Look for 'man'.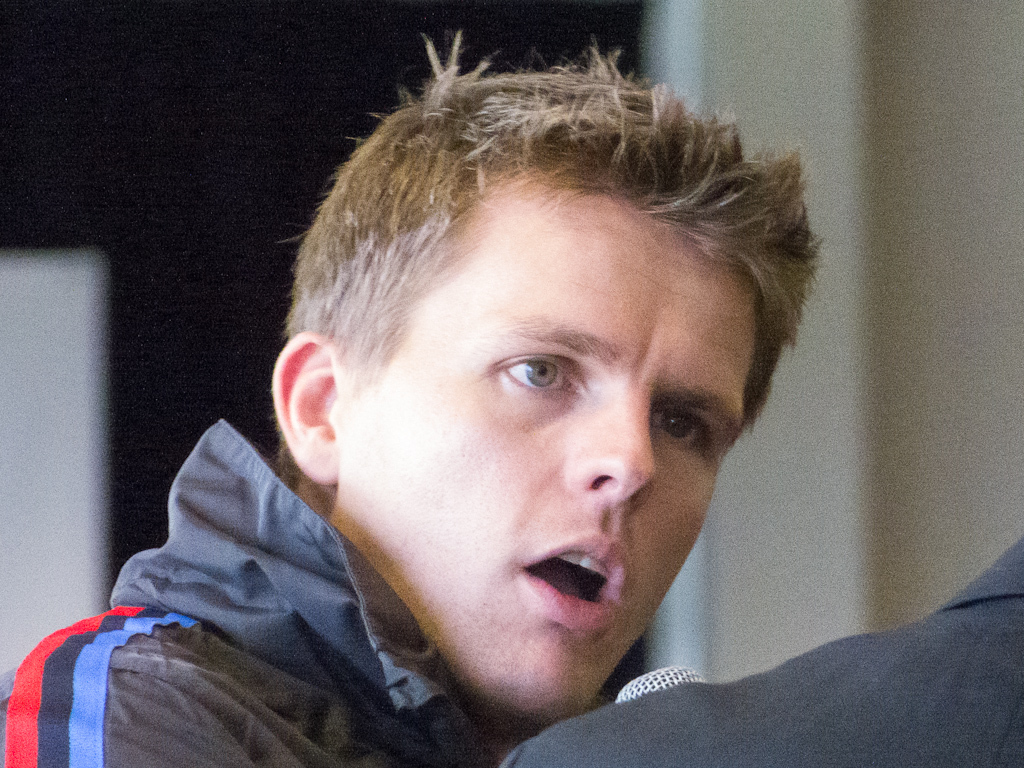
Found: BBox(117, 76, 918, 767).
